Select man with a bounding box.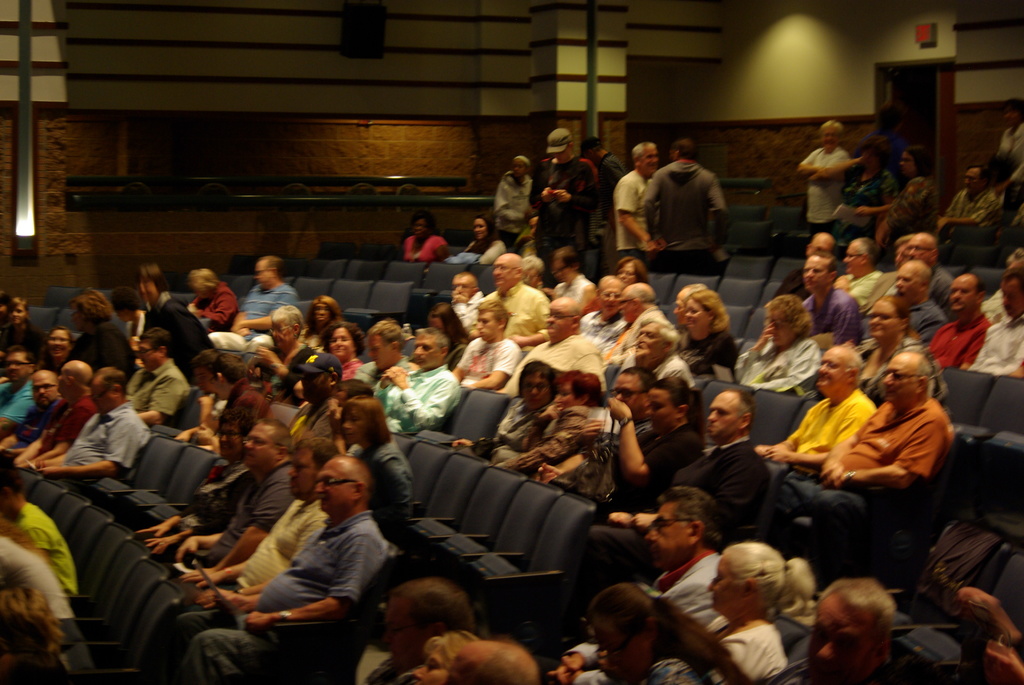
(x1=753, y1=347, x2=876, y2=519).
